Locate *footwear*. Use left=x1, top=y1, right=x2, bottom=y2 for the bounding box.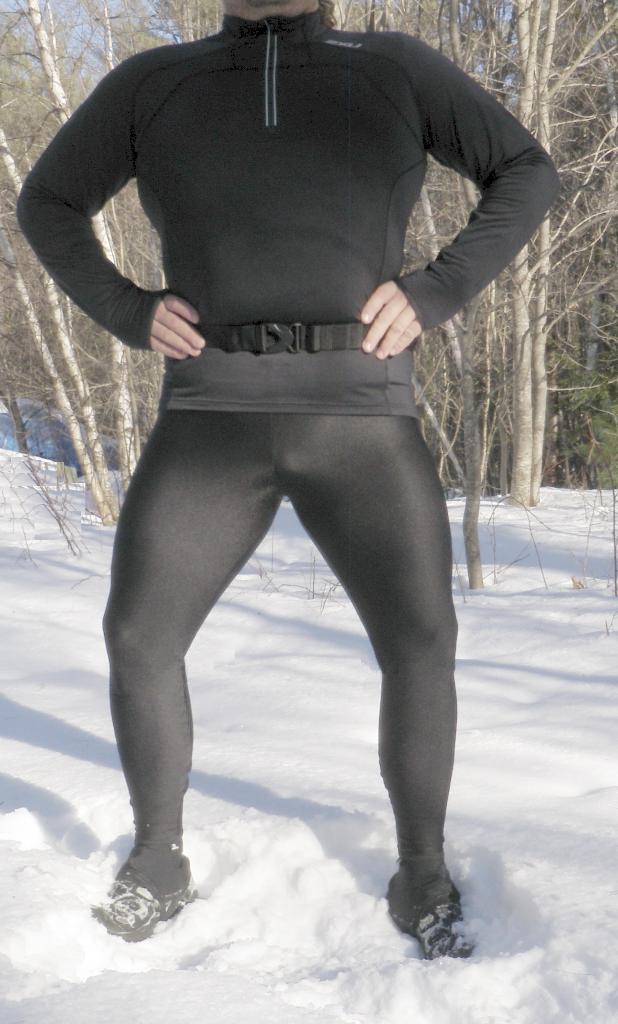
left=92, top=851, right=201, bottom=939.
